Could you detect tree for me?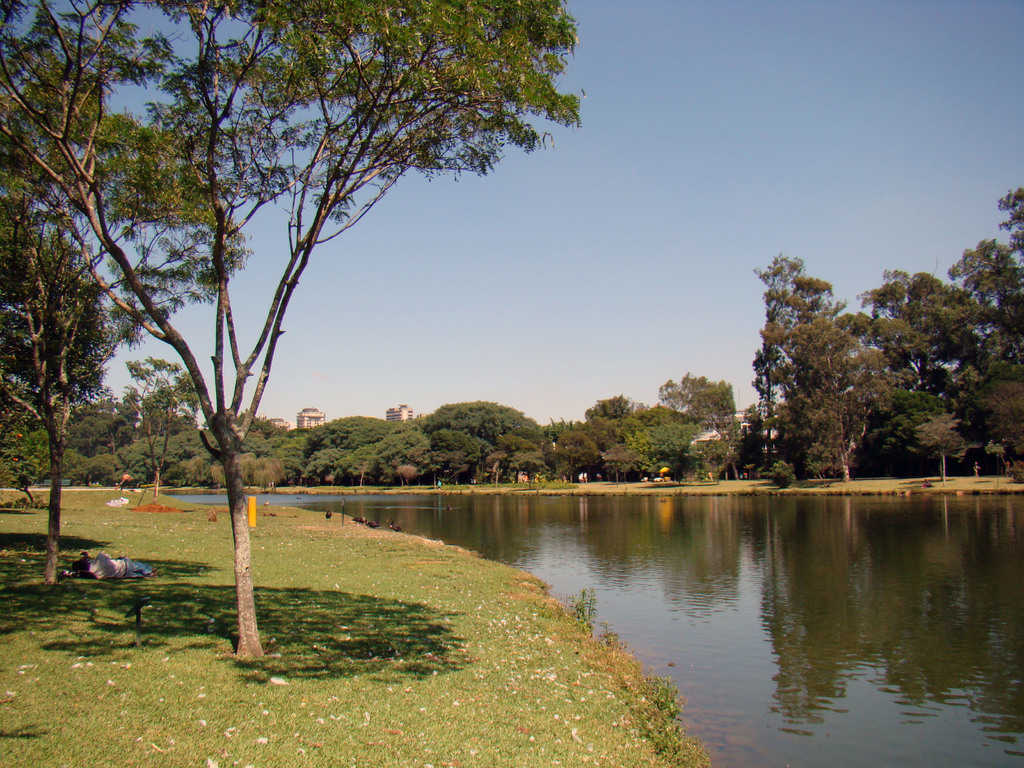
Detection result: (x1=762, y1=267, x2=872, y2=474).
